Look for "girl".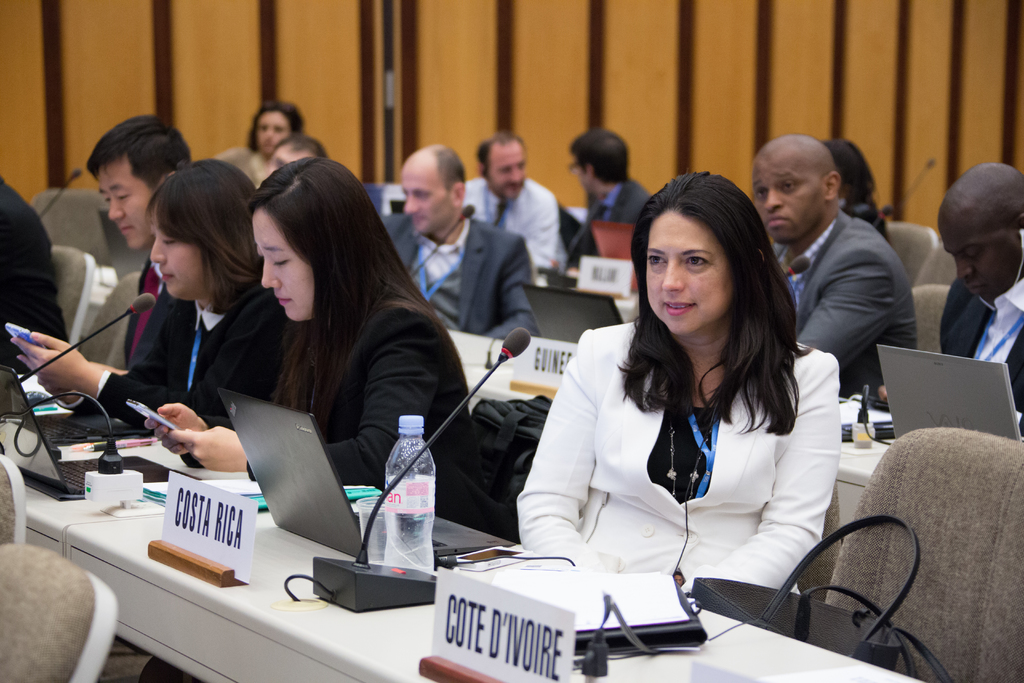
Found: x1=514 y1=173 x2=841 y2=598.
